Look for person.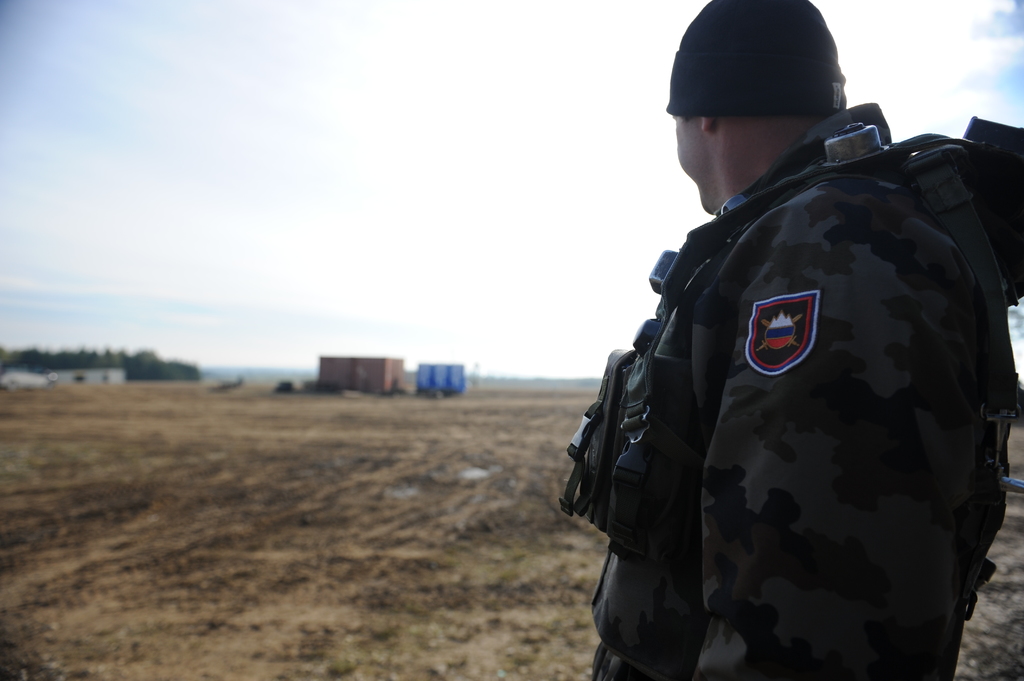
Found: 557,0,1023,680.
